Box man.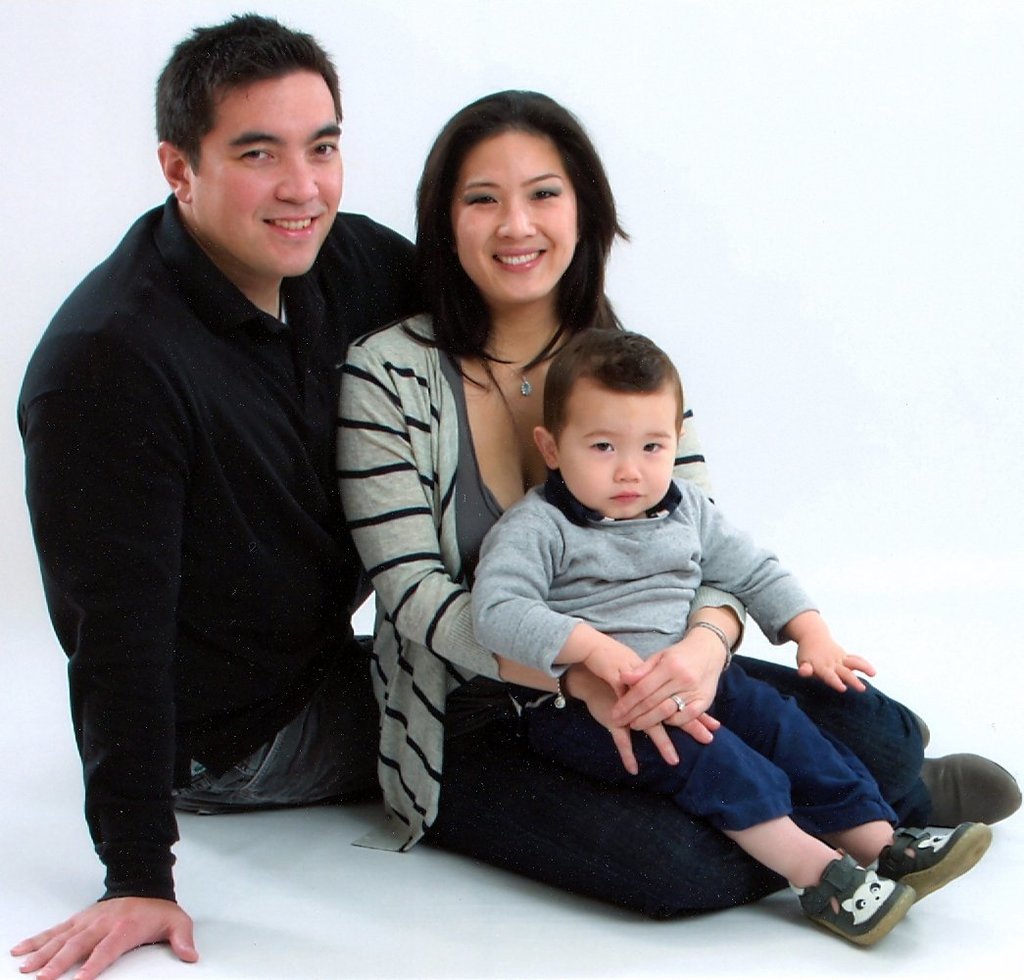
(left=17, top=4, right=1022, bottom=979).
